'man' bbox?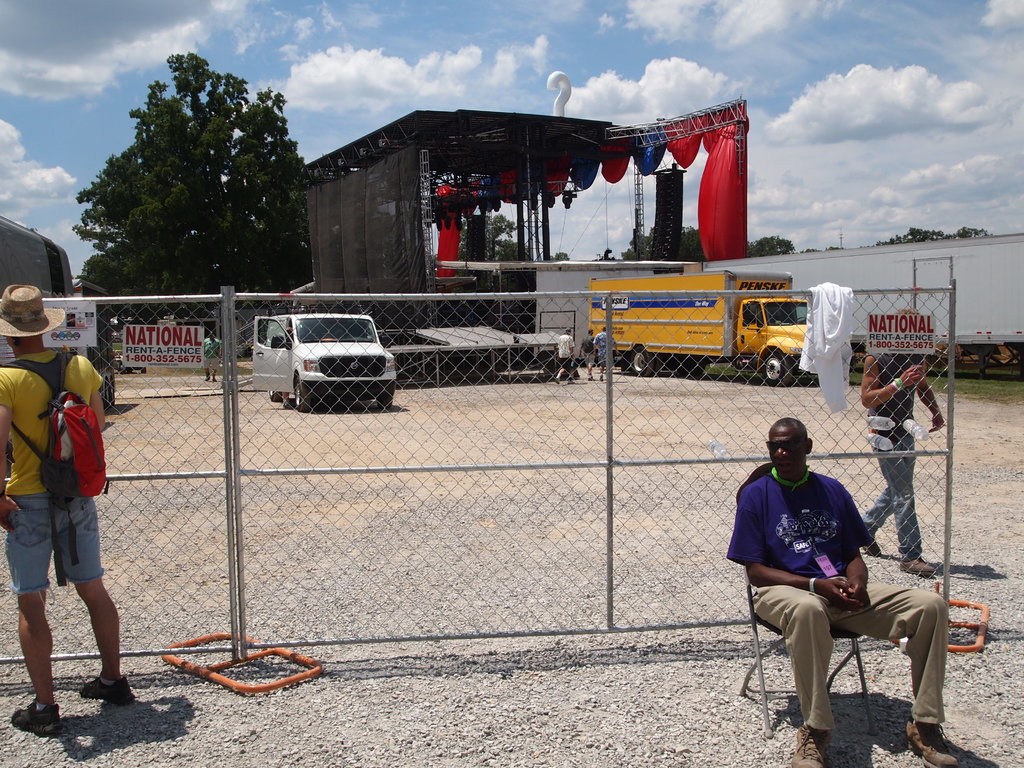
l=0, t=282, r=108, b=733
